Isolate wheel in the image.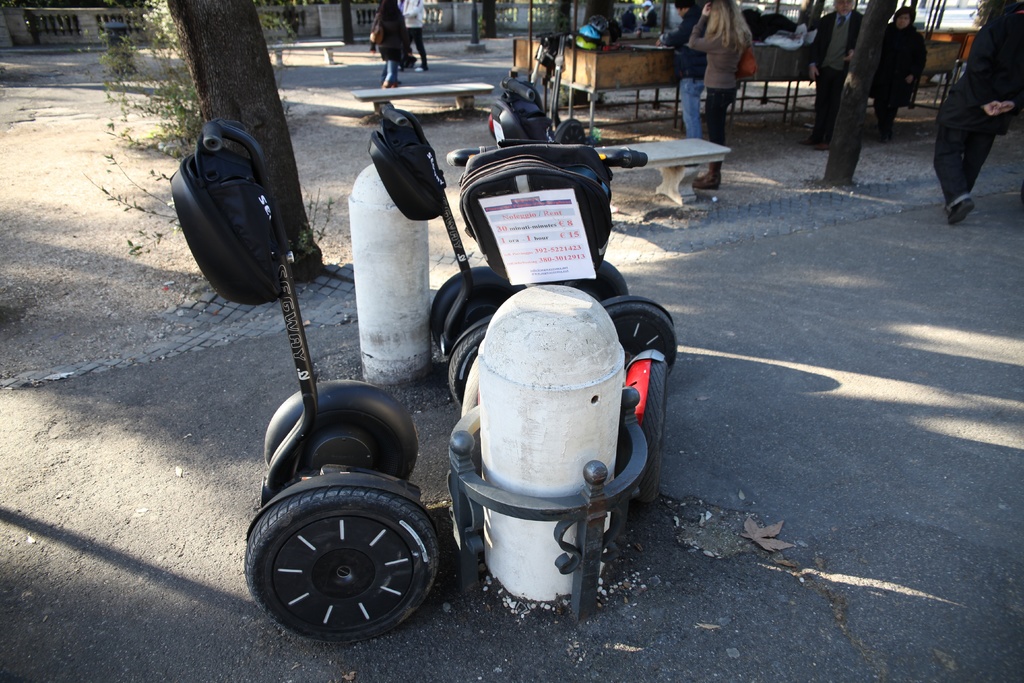
Isolated region: (634,362,660,508).
